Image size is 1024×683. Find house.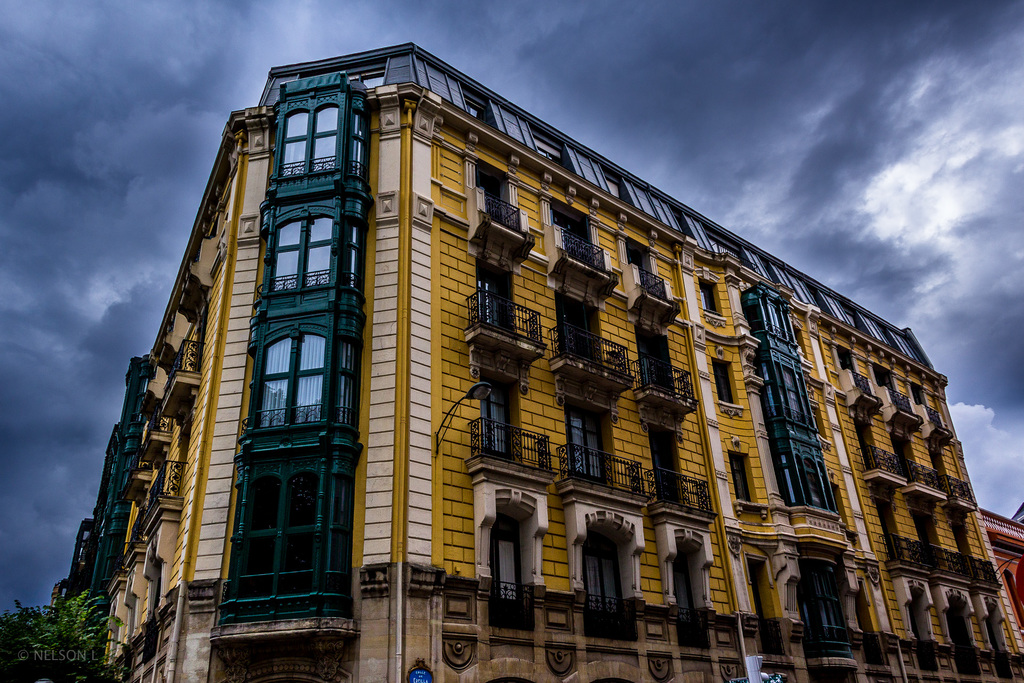
47:111:250:682.
